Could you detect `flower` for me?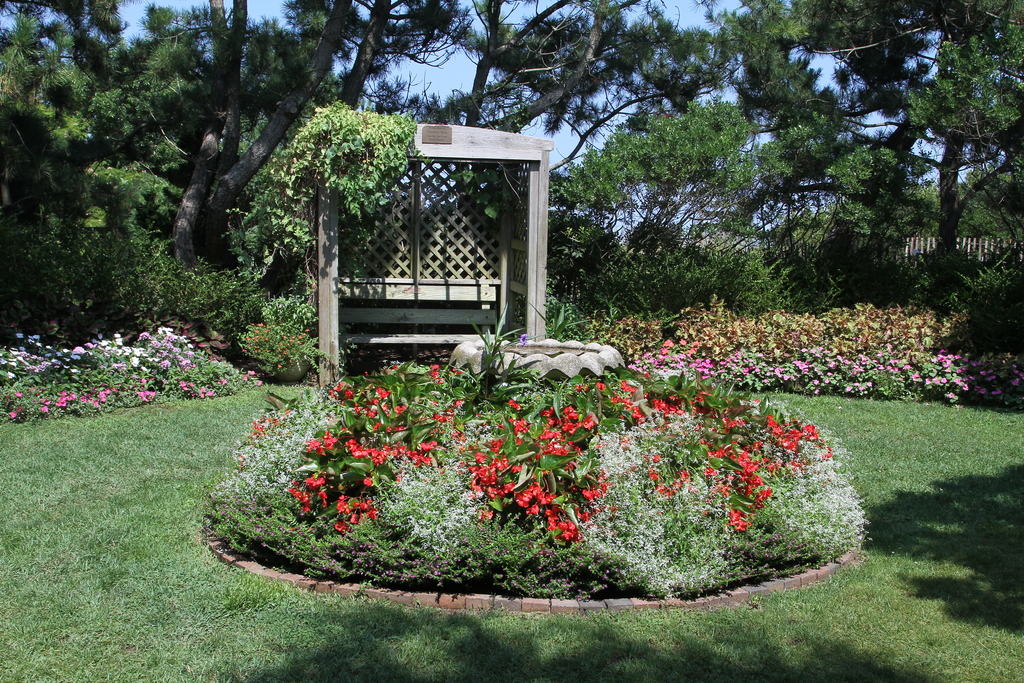
Detection result: BBox(128, 354, 140, 370).
